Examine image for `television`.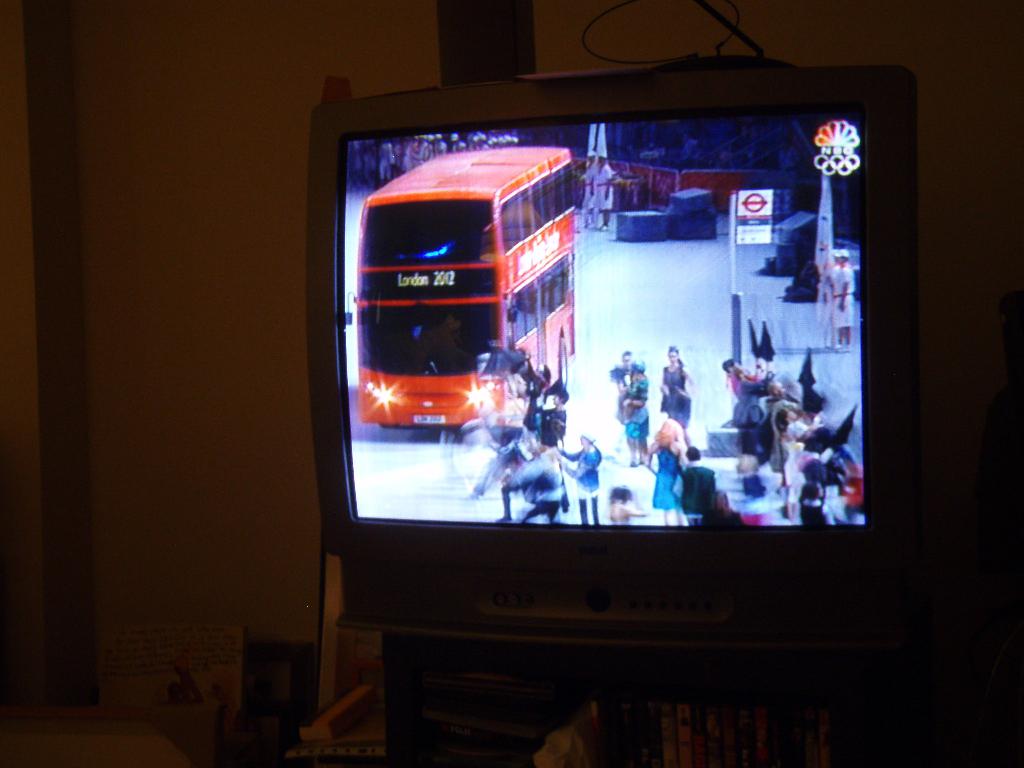
Examination result: locate(665, 348, 692, 430).
